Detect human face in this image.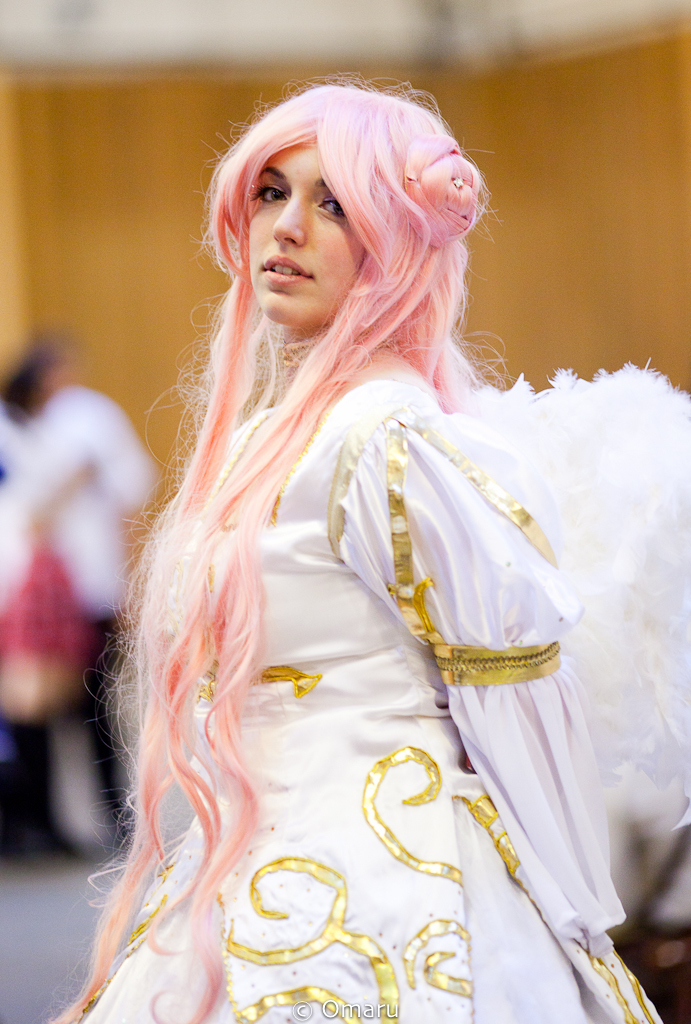
Detection: 229/123/402/323.
